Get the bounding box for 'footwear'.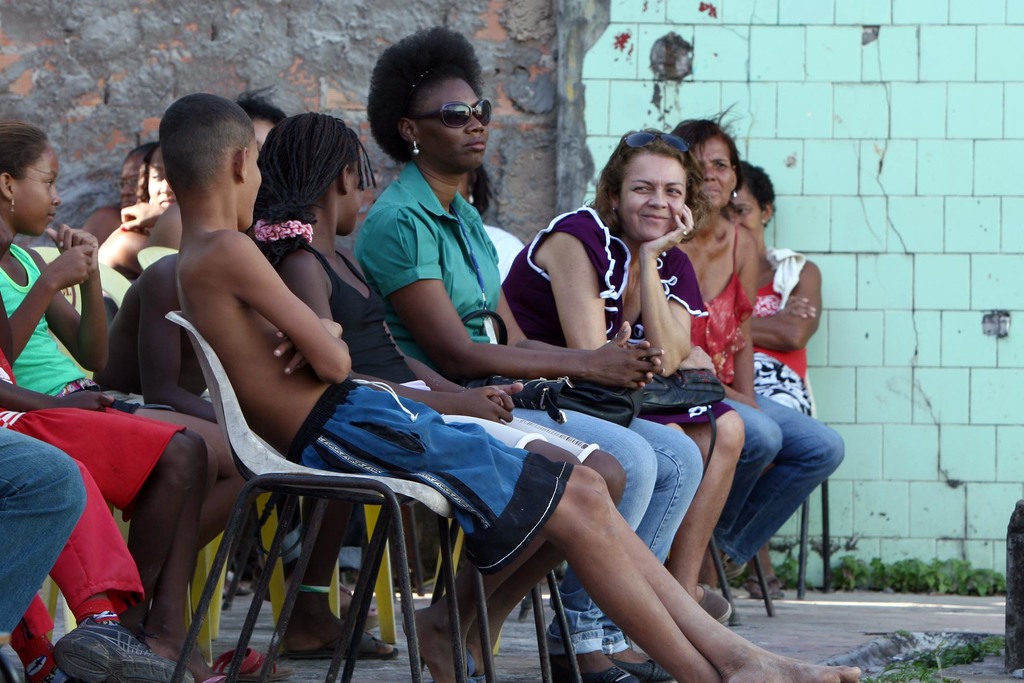
(left=609, top=655, right=673, bottom=682).
